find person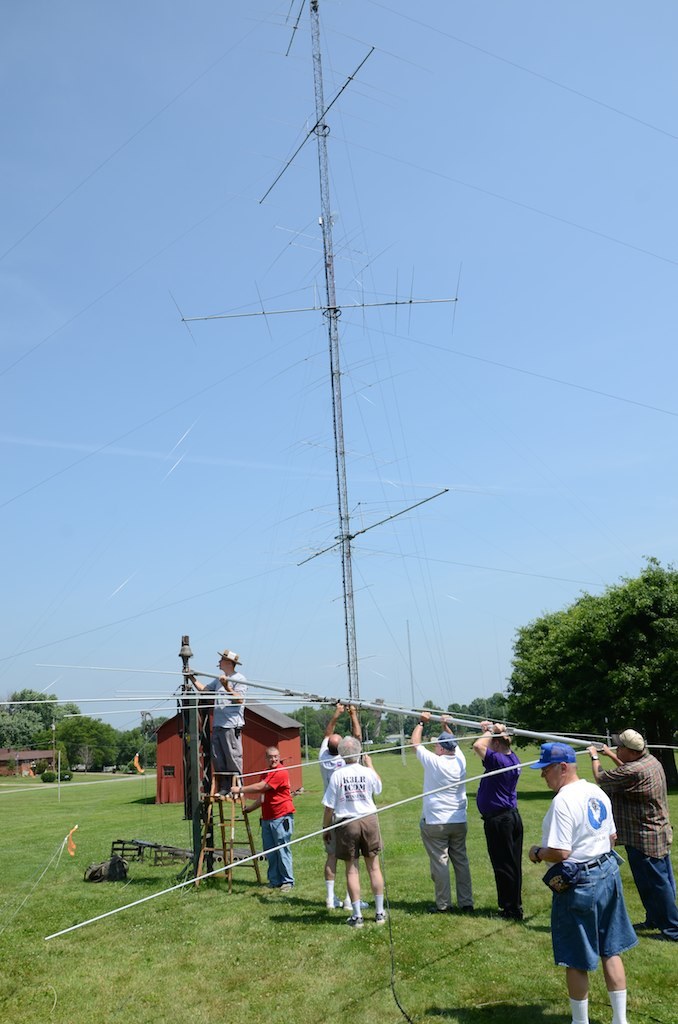
bbox=(543, 753, 637, 1003)
